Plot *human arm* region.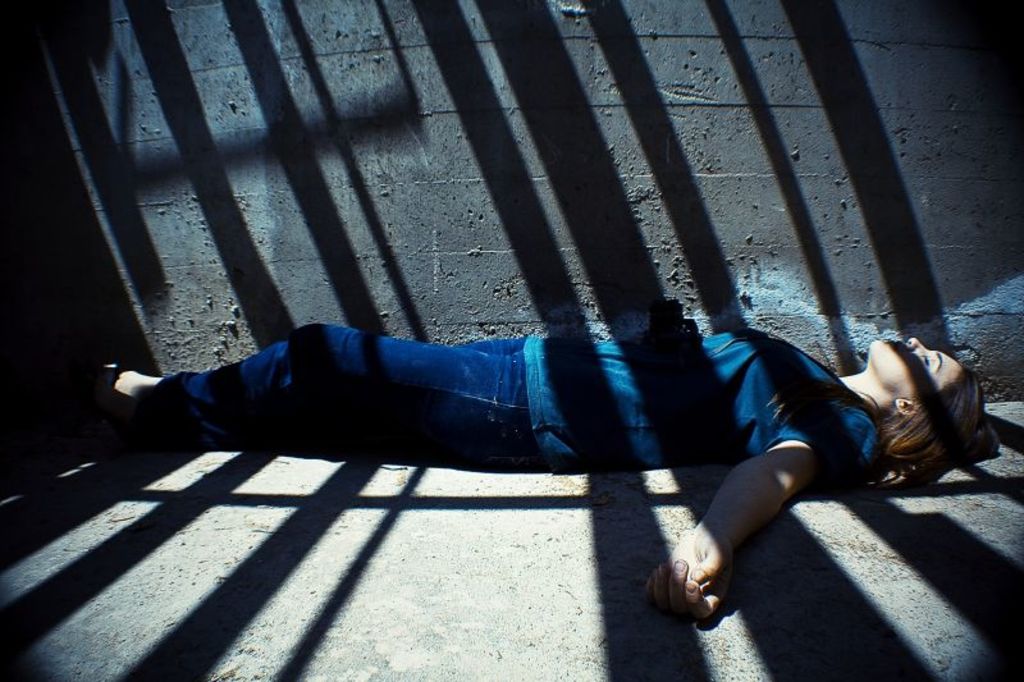
Plotted at (659, 303, 694, 337).
